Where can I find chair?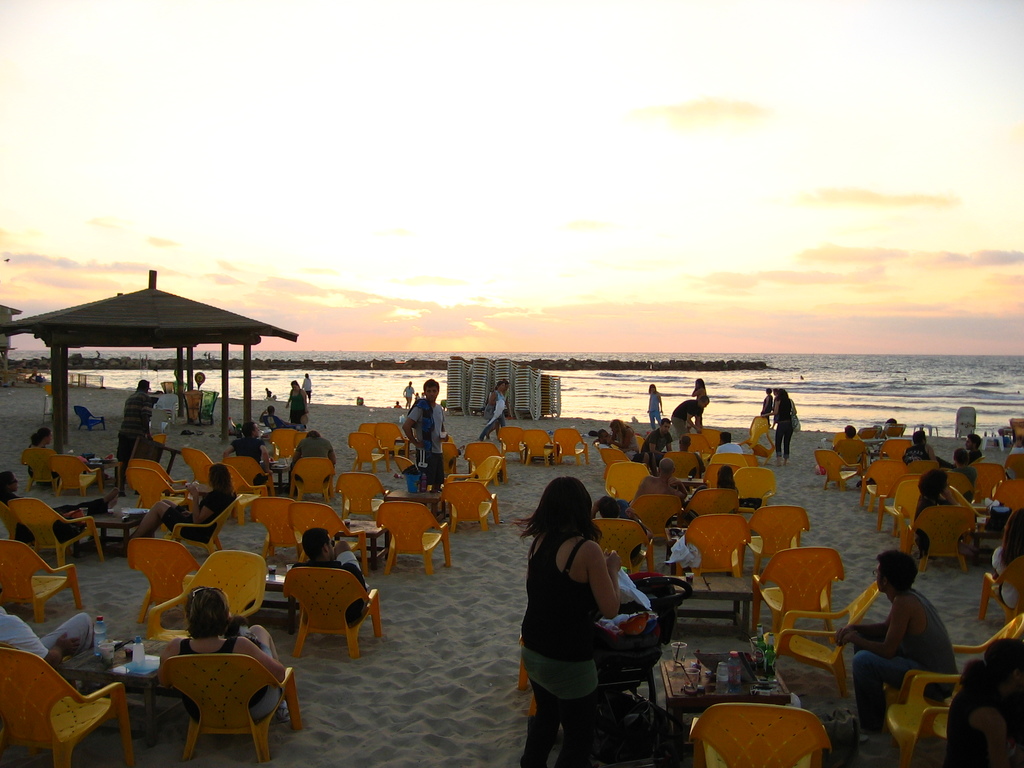
You can find it at (893,506,980,573).
